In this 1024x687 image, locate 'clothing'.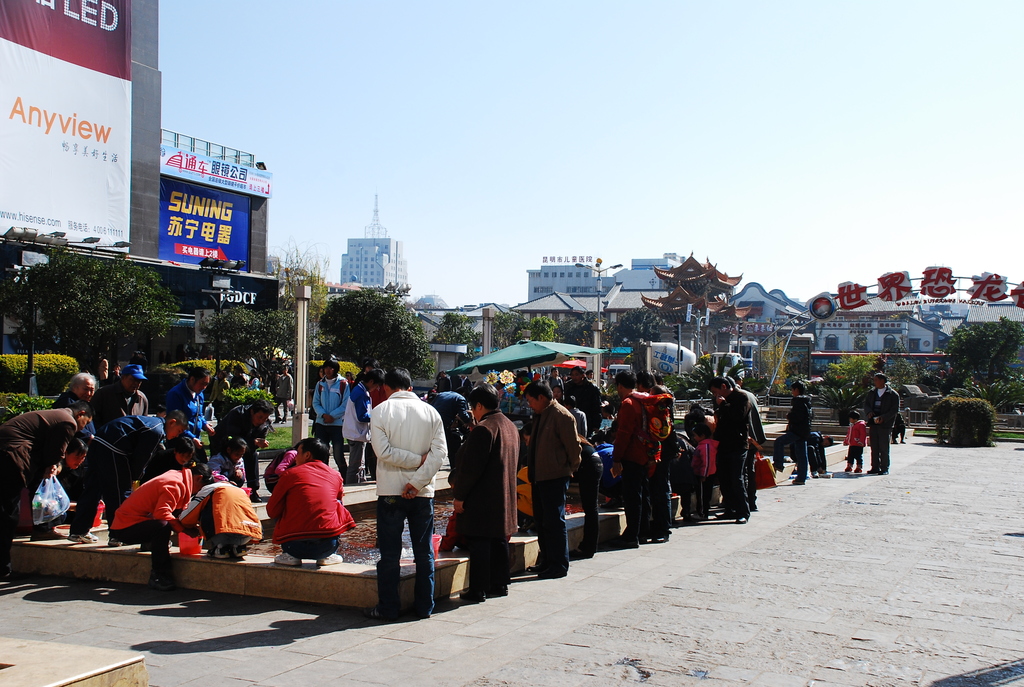
Bounding box: bbox=(652, 431, 695, 509).
